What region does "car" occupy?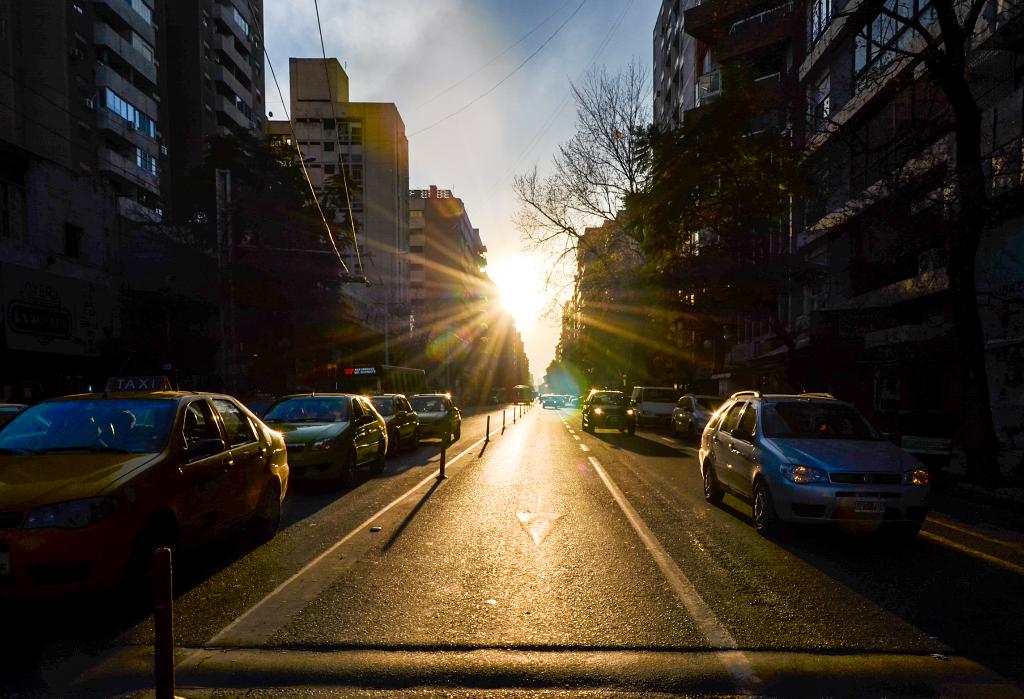
583,389,640,438.
